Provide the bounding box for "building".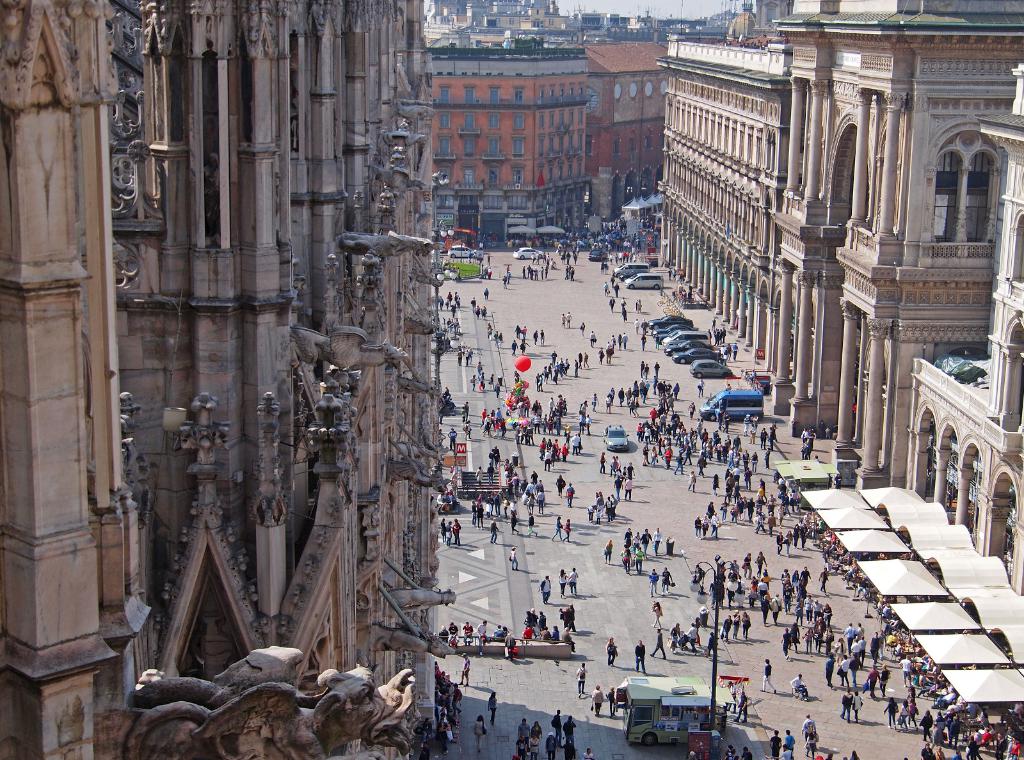
bbox=(655, 1, 1023, 596).
